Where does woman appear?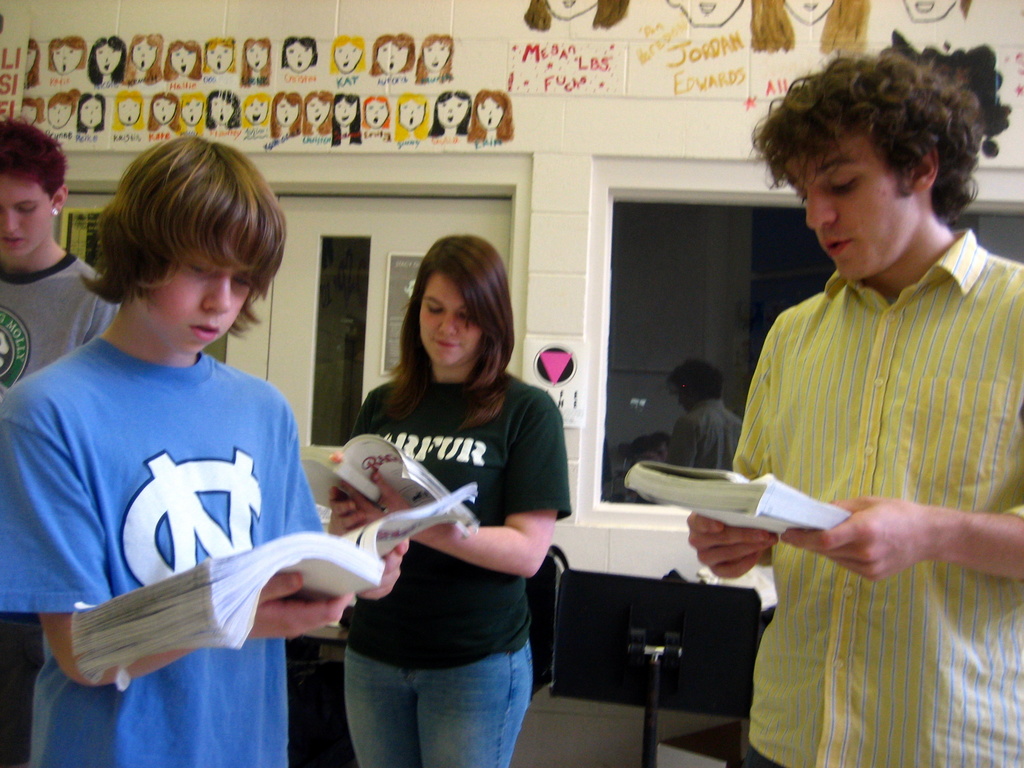
Appears at x1=0, y1=113, x2=124, y2=408.
